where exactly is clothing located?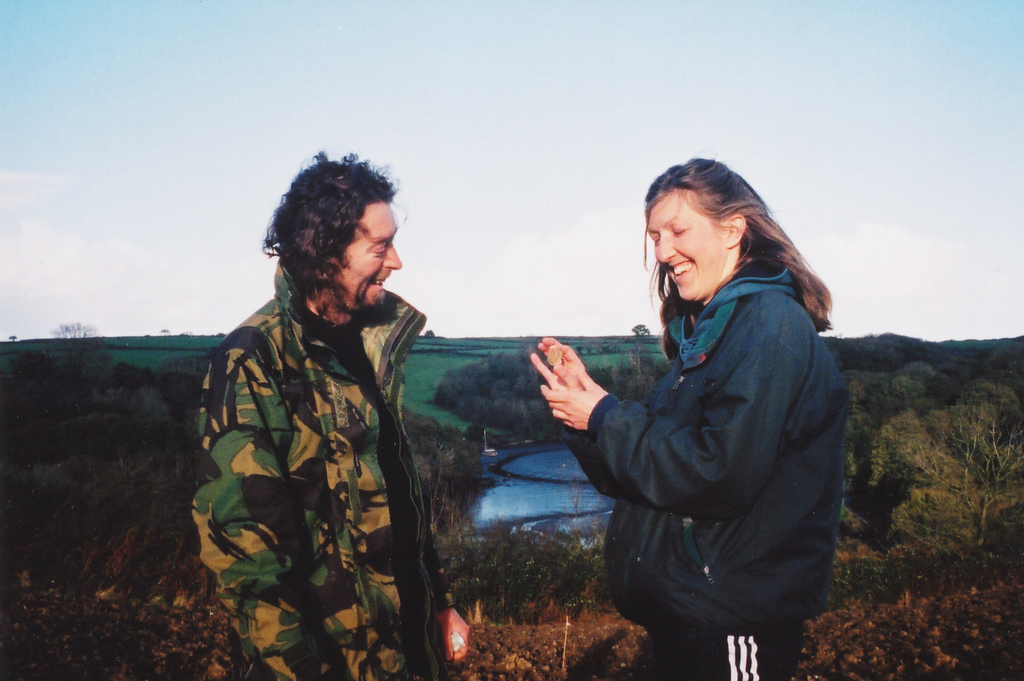
Its bounding box is (x1=543, y1=221, x2=853, y2=651).
